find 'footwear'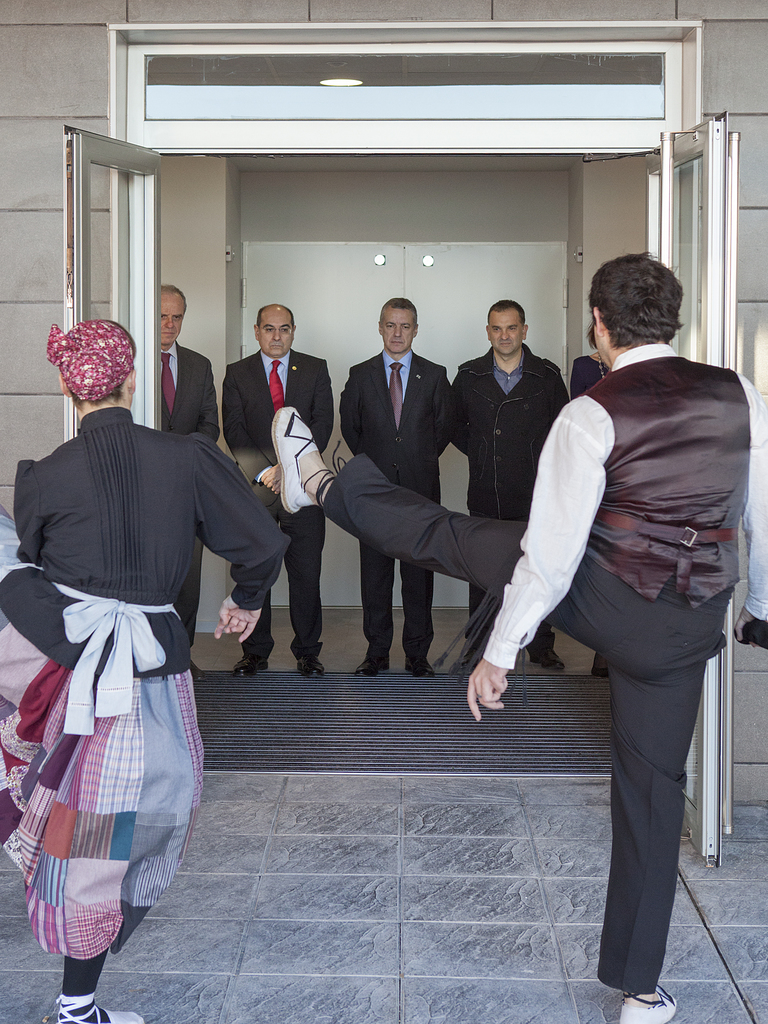
(x1=353, y1=662, x2=388, y2=674)
